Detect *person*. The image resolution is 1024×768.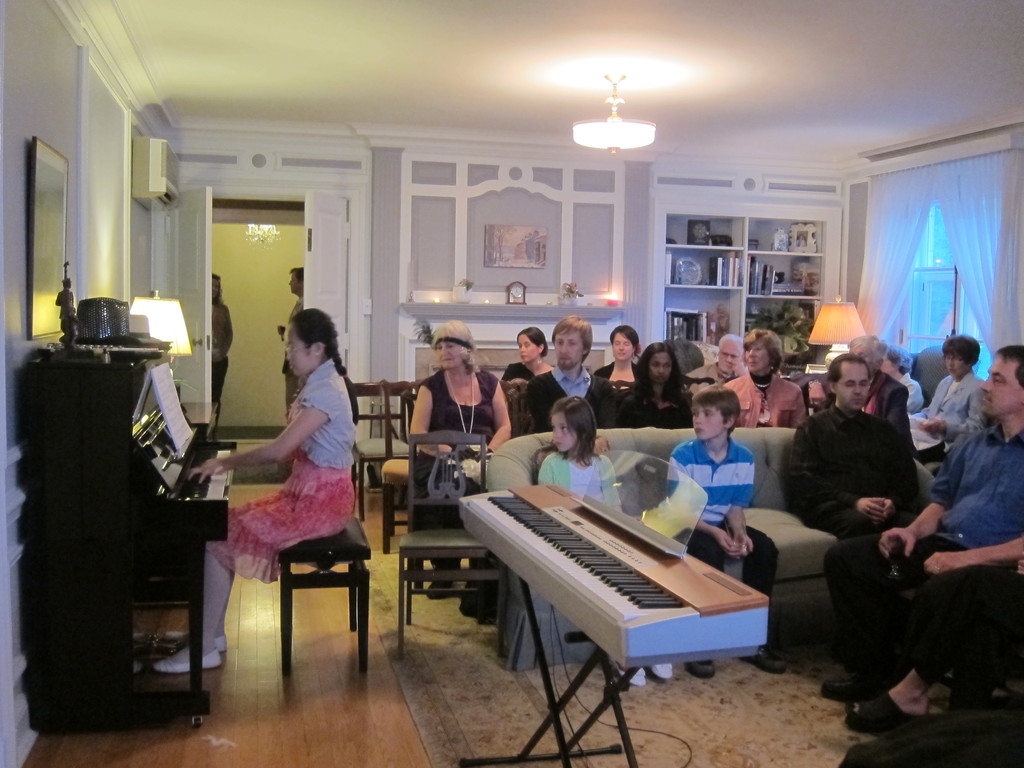
crop(668, 387, 790, 673).
